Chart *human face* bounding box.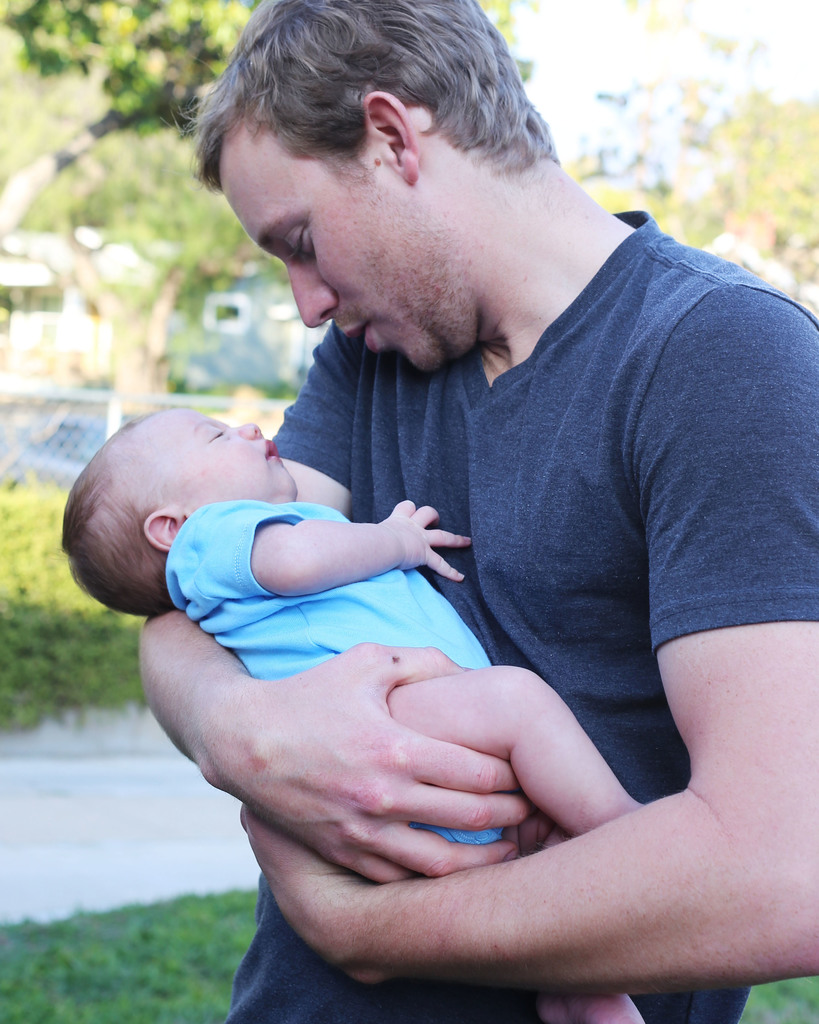
Charted: [x1=220, y1=122, x2=478, y2=372].
